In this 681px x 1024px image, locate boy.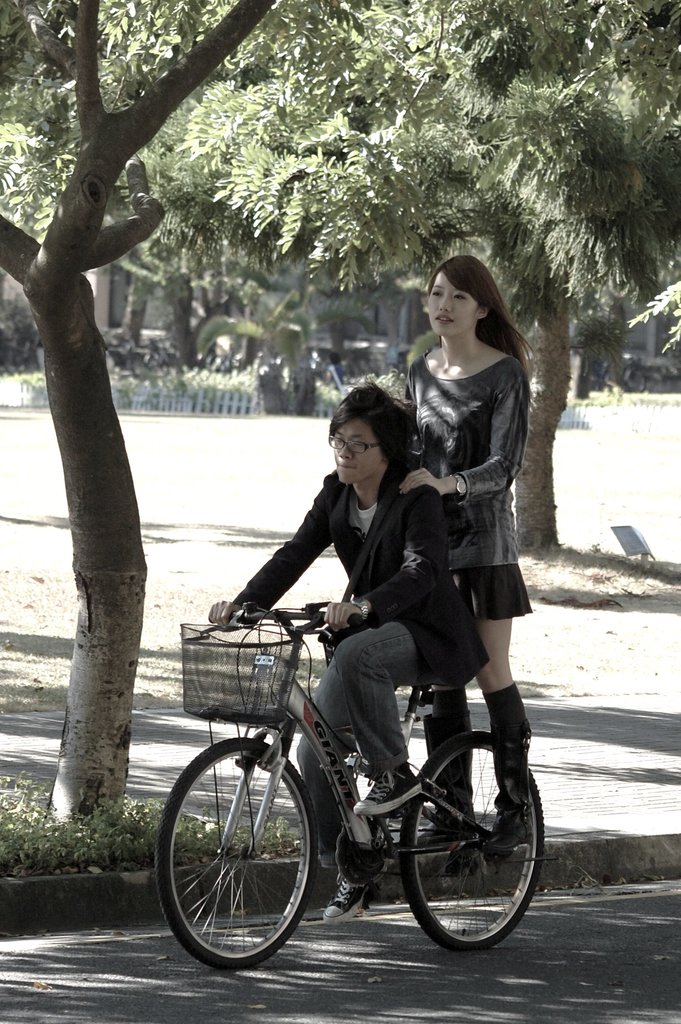
Bounding box: 211,374,488,925.
